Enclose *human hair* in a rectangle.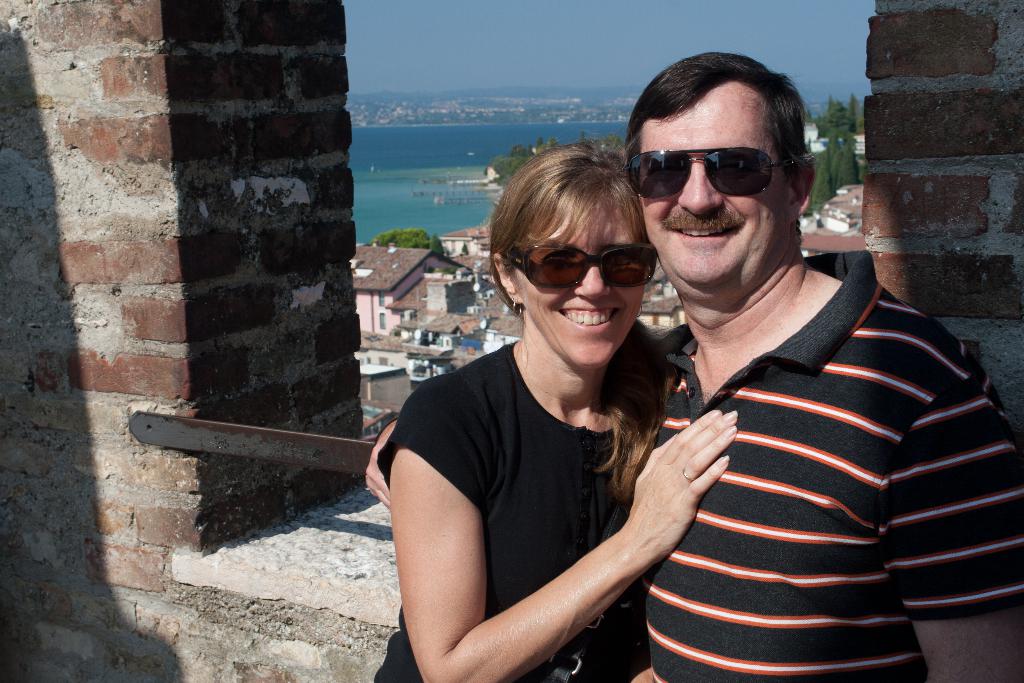
{"left": 487, "top": 128, "right": 685, "bottom": 521}.
